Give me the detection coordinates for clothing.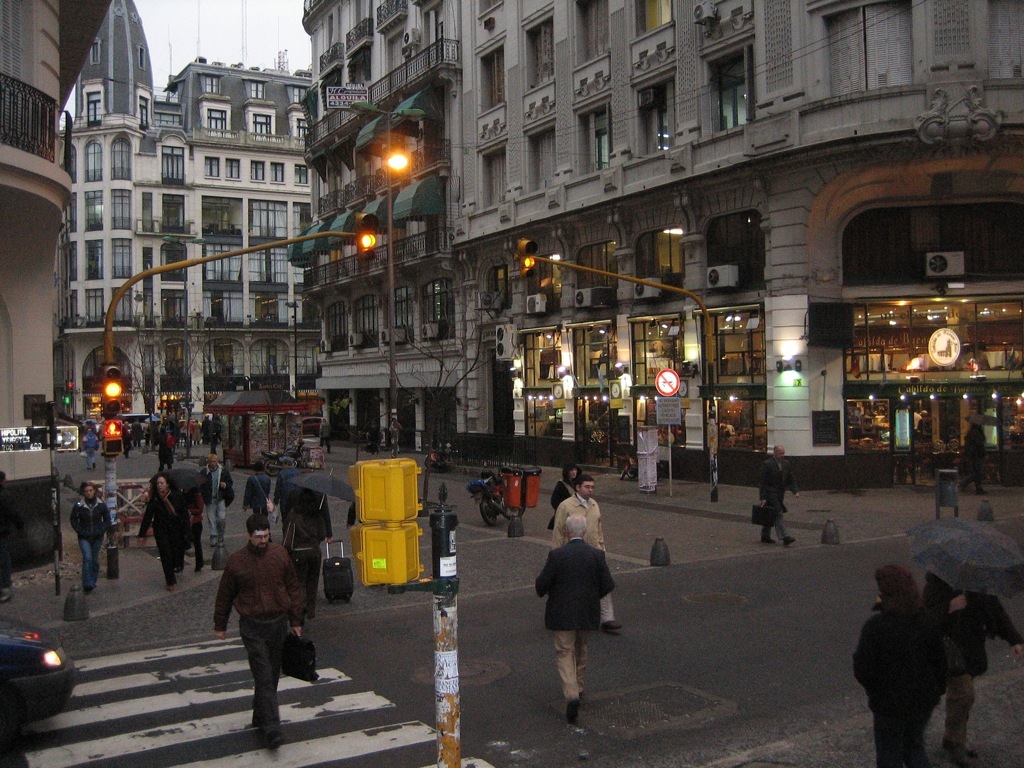
x1=202, y1=422, x2=210, y2=441.
